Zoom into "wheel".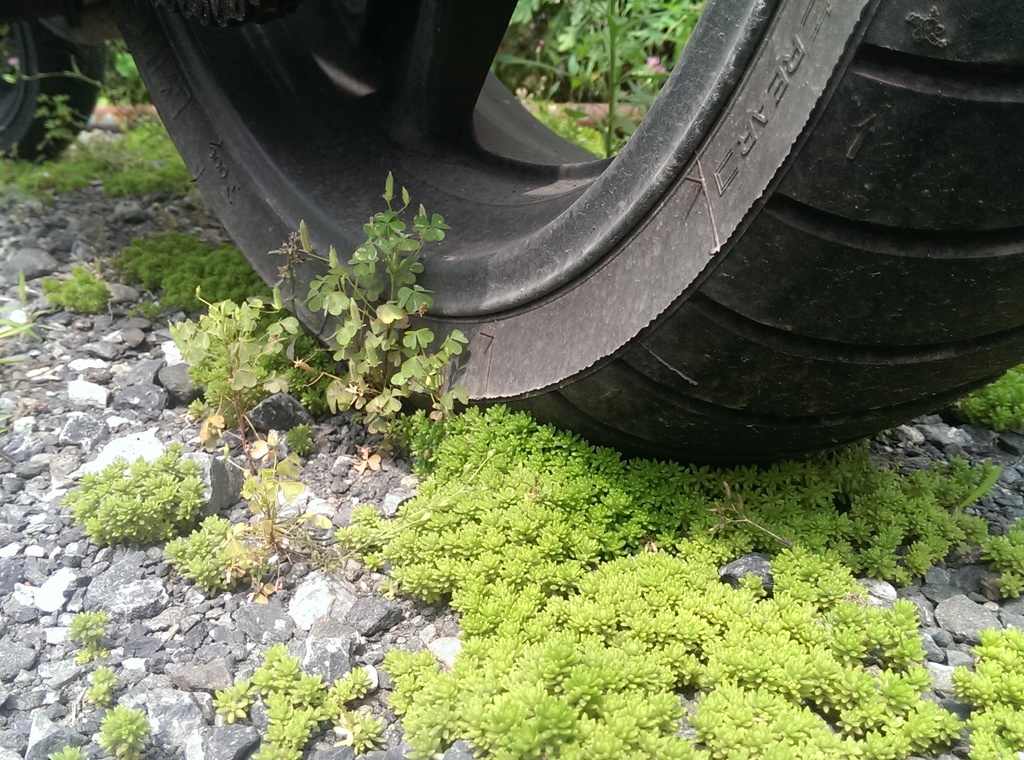
Zoom target: rect(0, 2, 112, 165).
